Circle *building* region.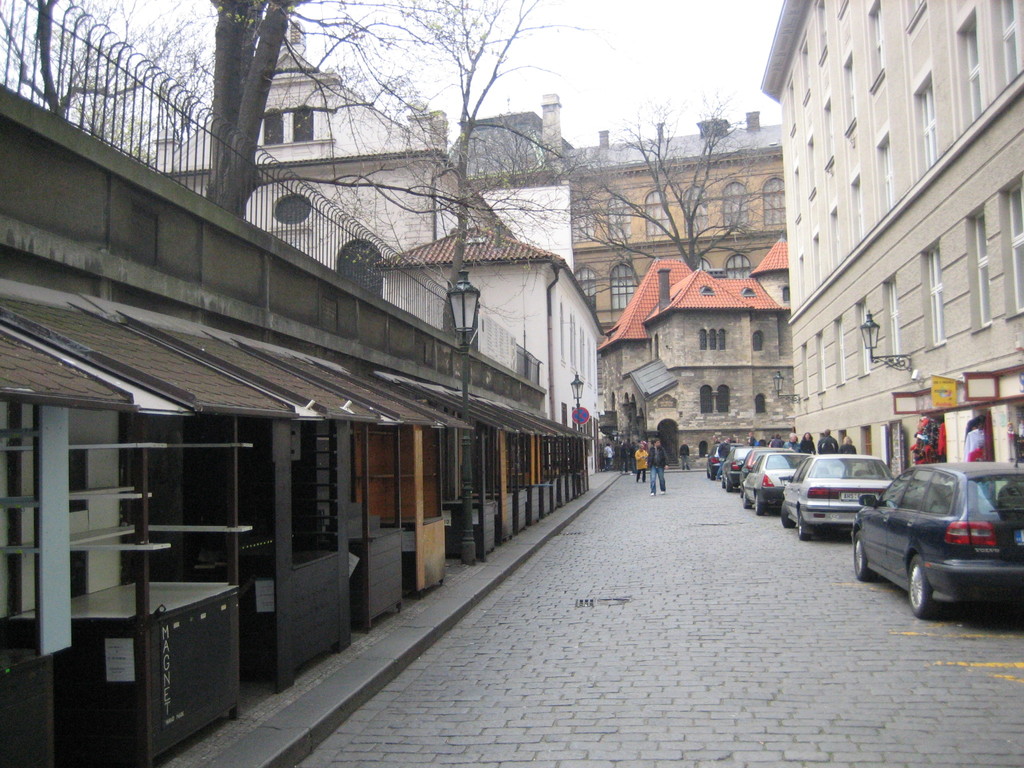
Region: <box>601,237,790,470</box>.
